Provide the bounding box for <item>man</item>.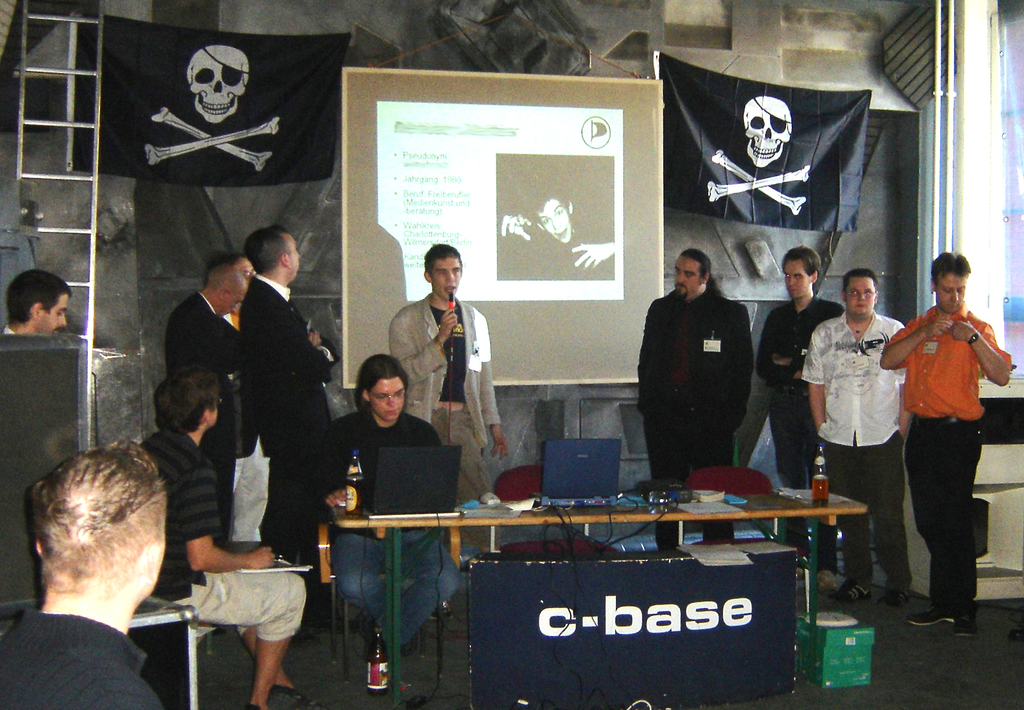
bbox(332, 353, 463, 663).
